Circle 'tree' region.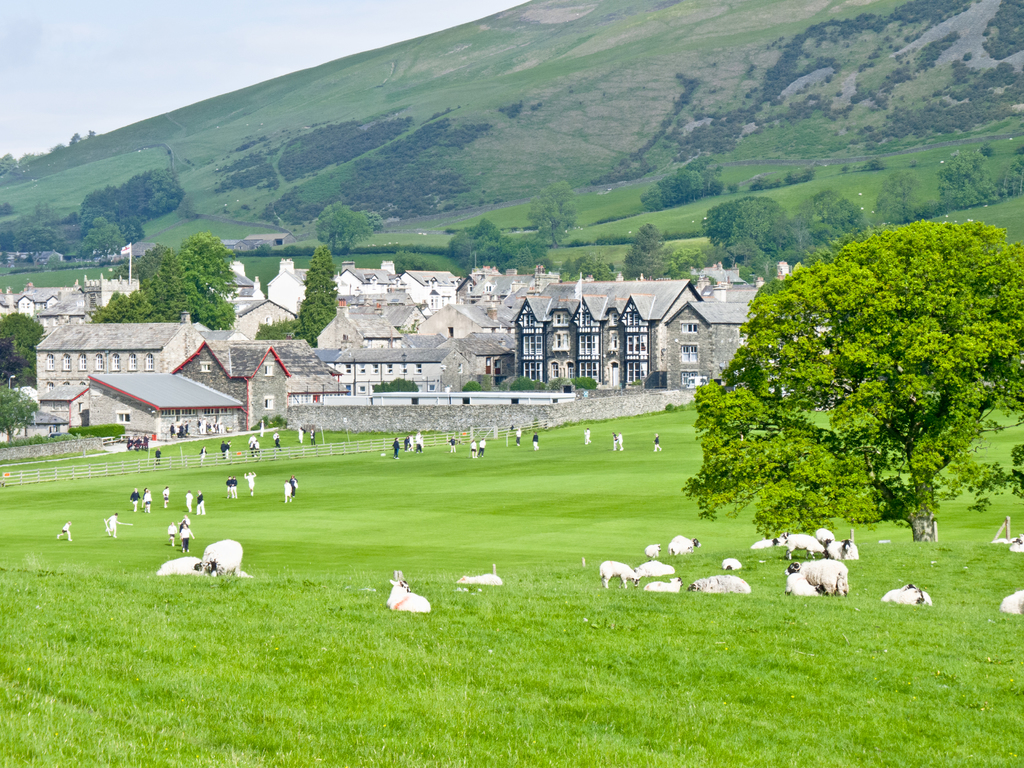
Region: box=[310, 203, 387, 257].
